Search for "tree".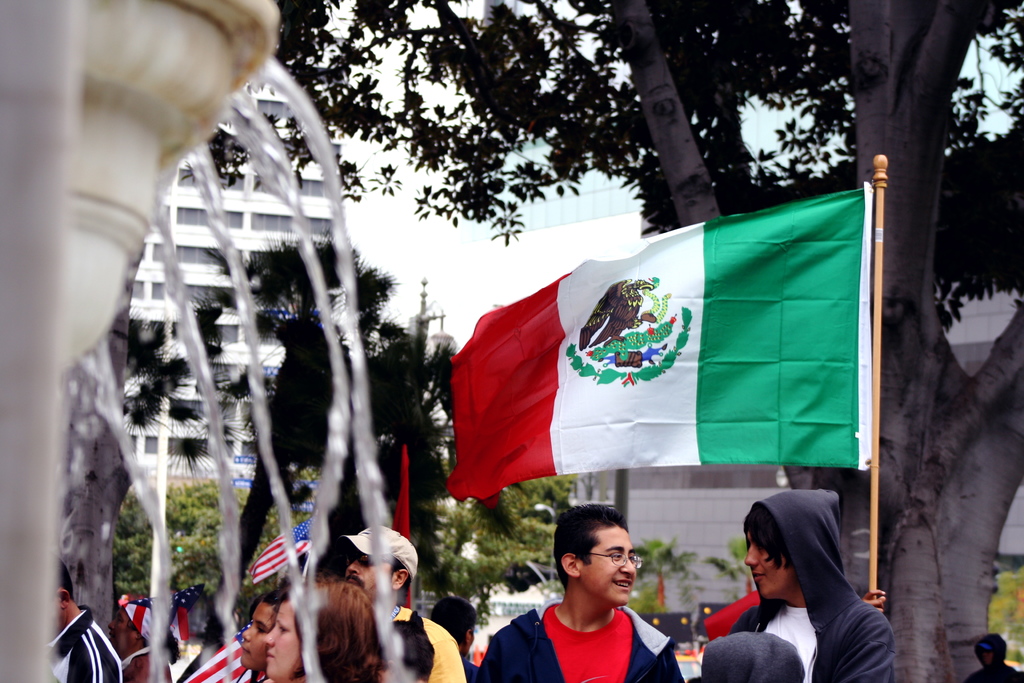
Found at (180, 0, 1023, 682).
